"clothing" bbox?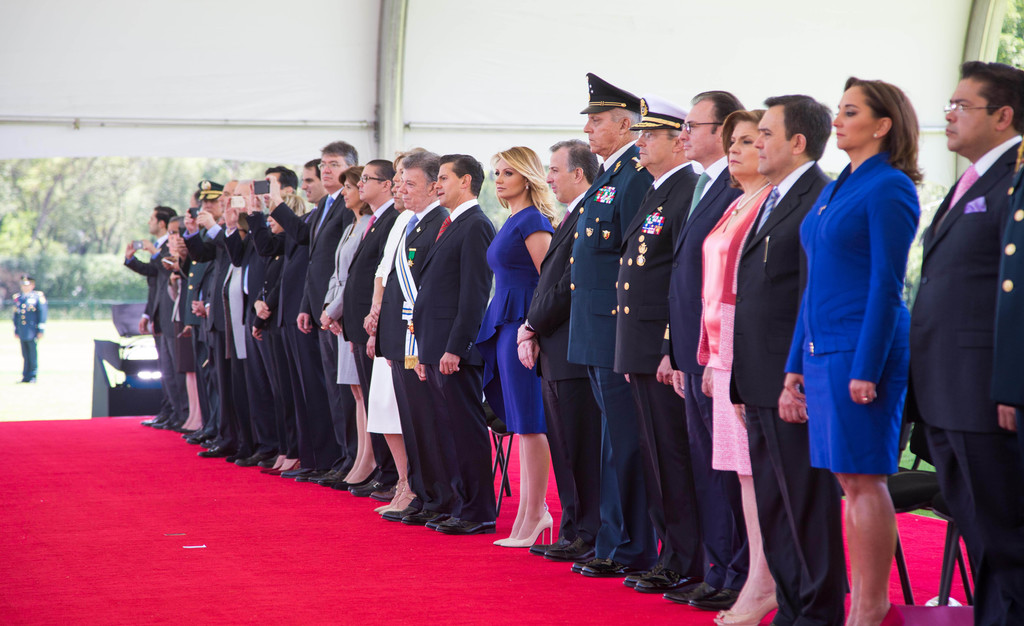
crop(371, 196, 451, 498)
